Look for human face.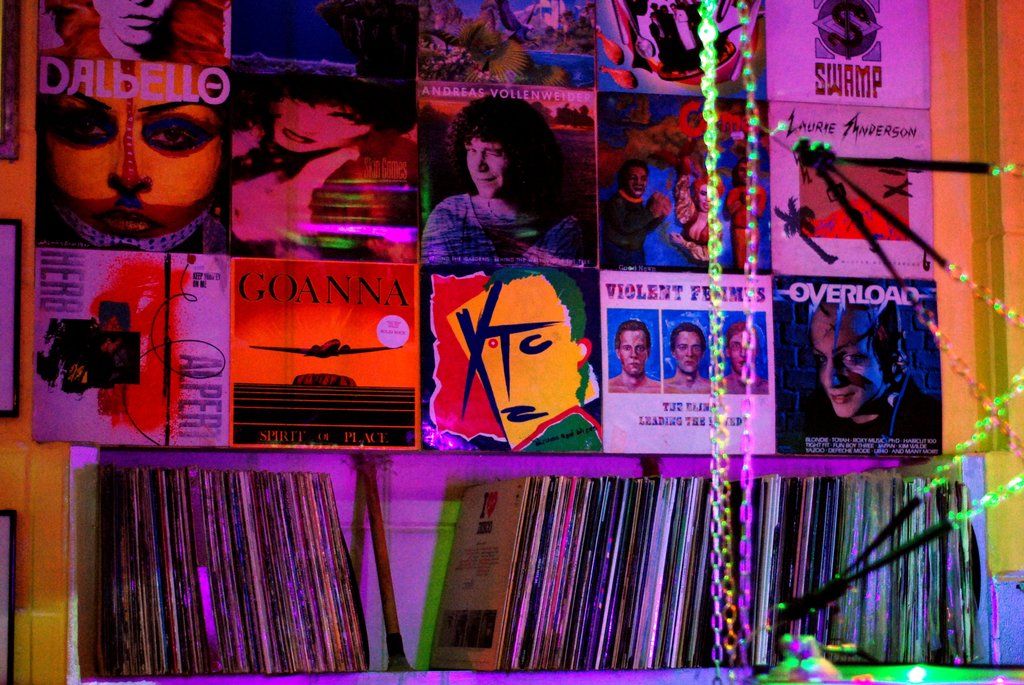
Found: {"left": 93, "top": 0, "right": 173, "bottom": 48}.
